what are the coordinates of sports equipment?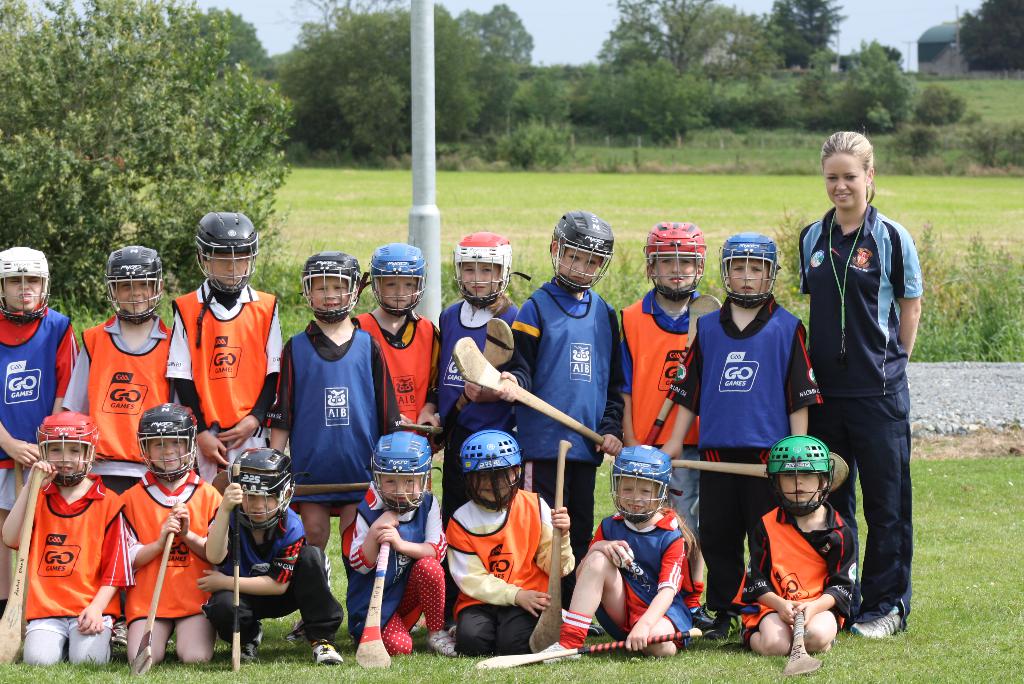
pyautogui.locateOnScreen(762, 435, 833, 521).
